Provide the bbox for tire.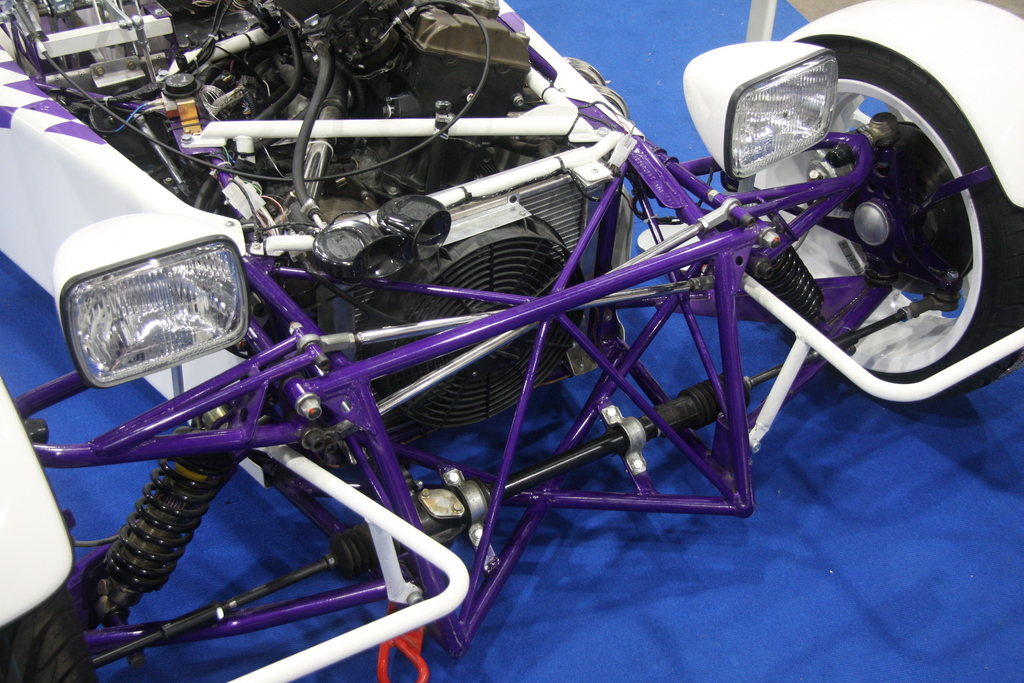
bbox=(733, 46, 1023, 404).
